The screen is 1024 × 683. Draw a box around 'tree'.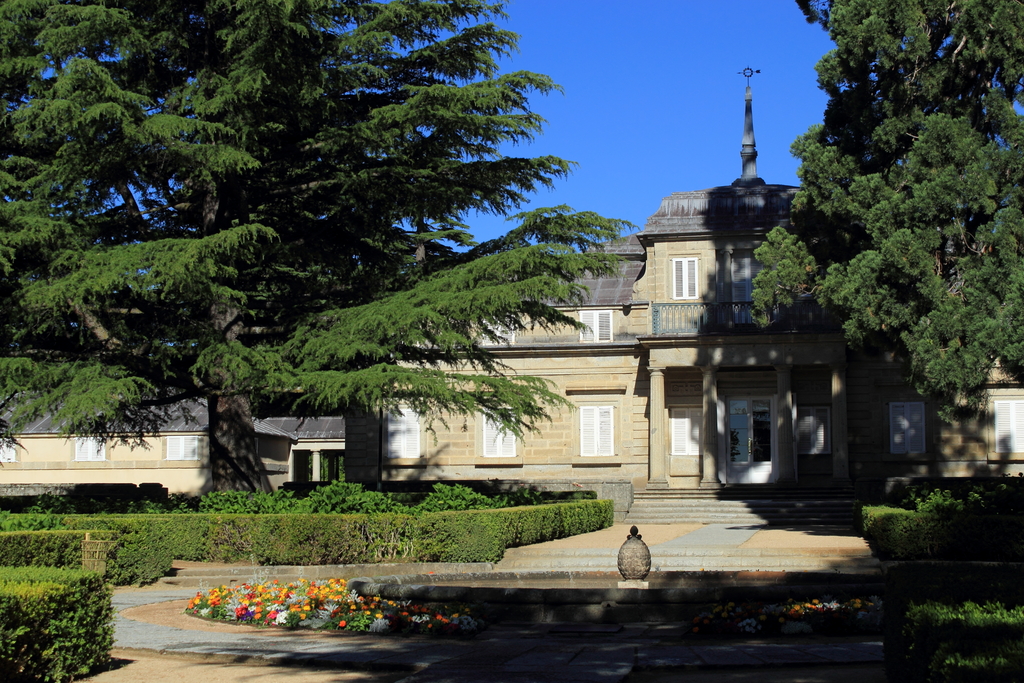
748 0 1023 431.
